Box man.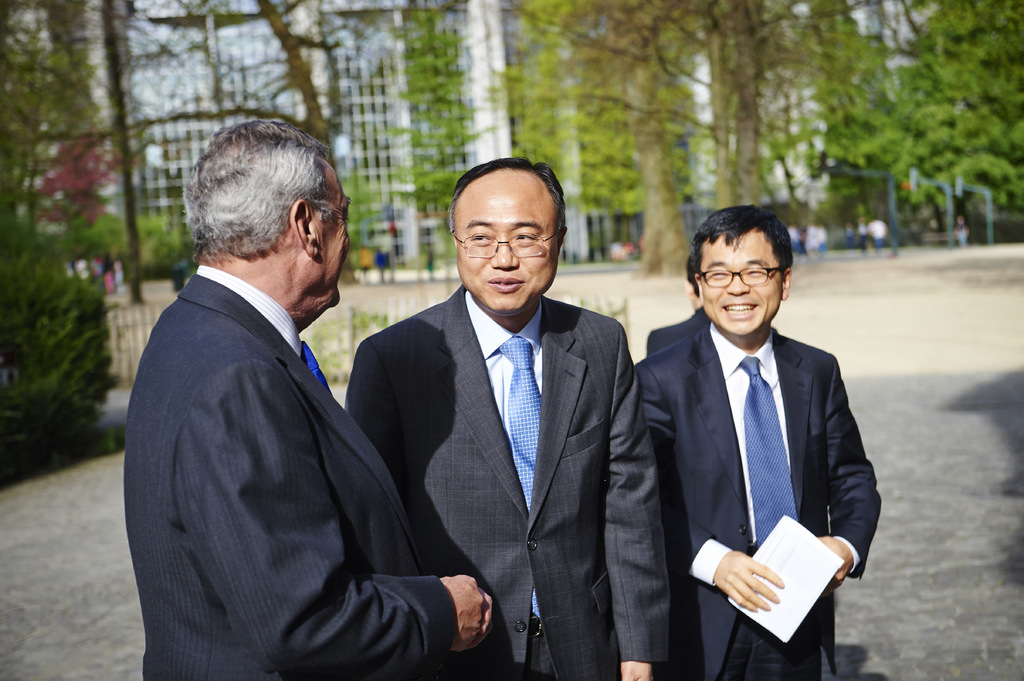
bbox=(331, 147, 679, 680).
